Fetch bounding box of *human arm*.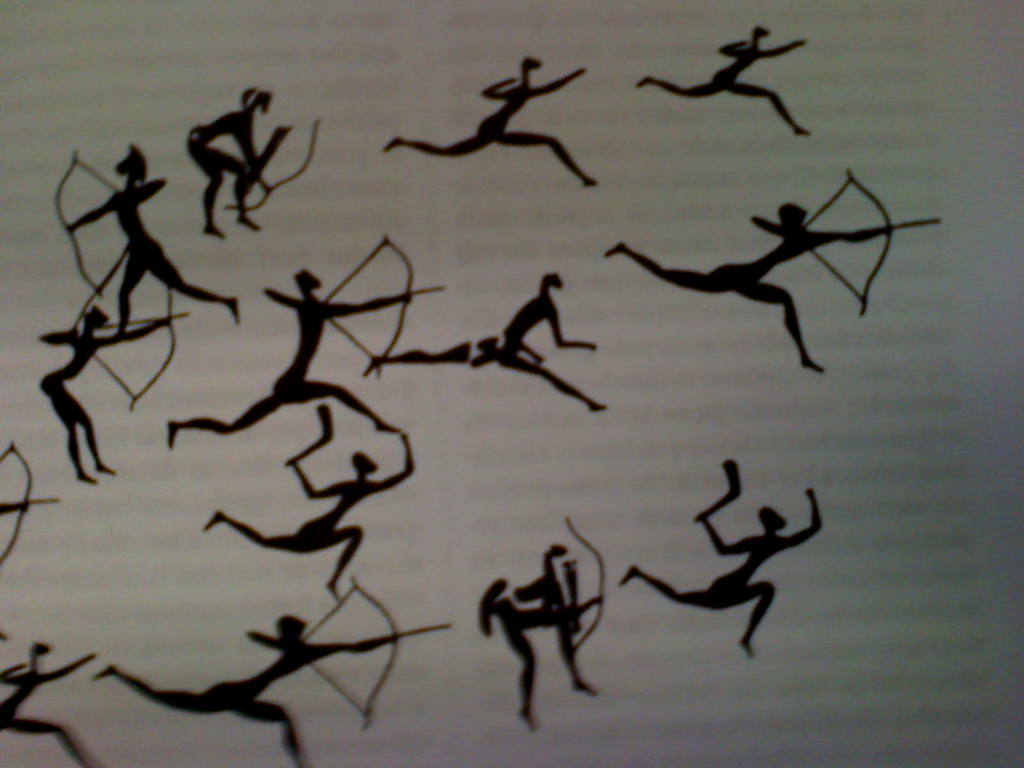
Bbox: (751,208,783,240).
